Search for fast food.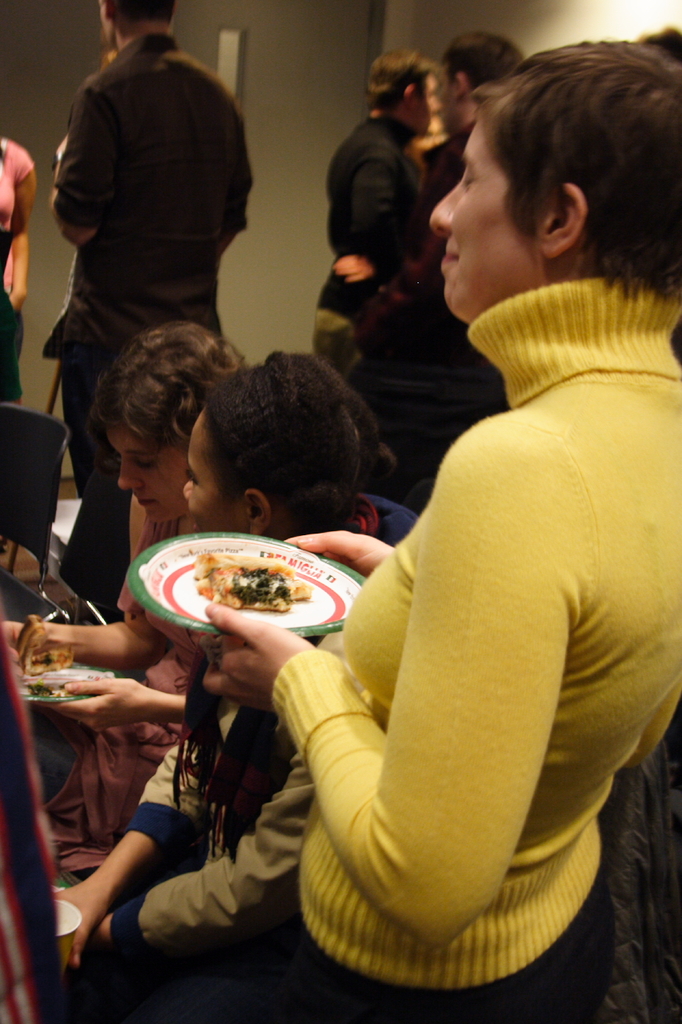
Found at [22, 678, 81, 699].
